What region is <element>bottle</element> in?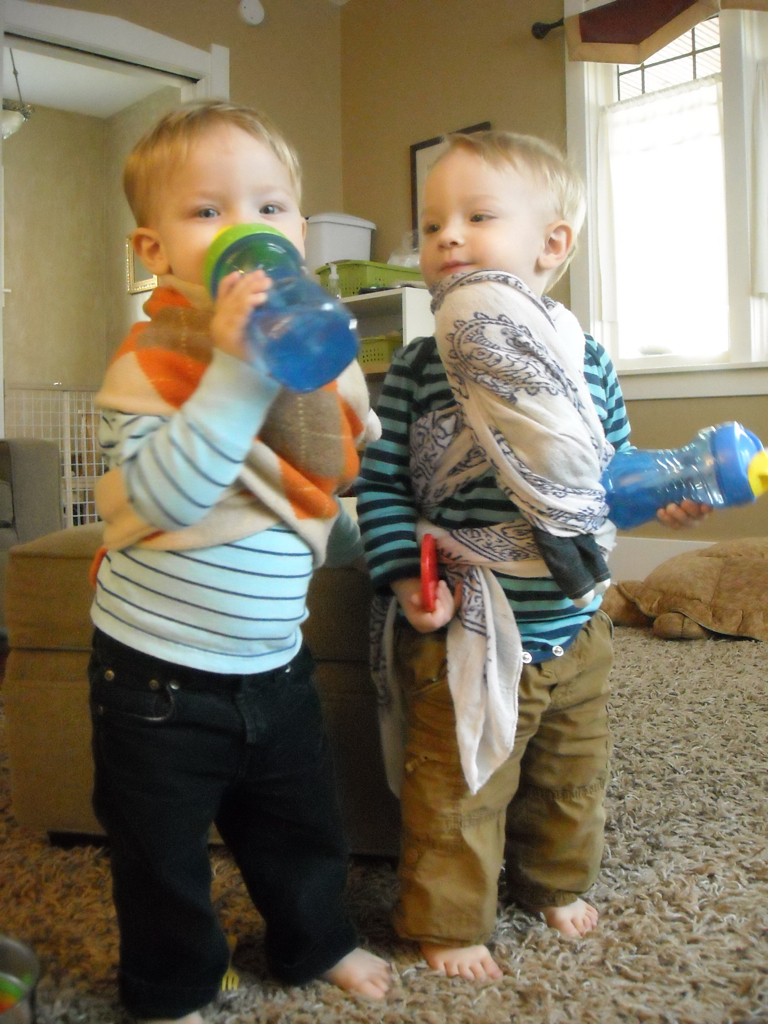
x1=601 y1=420 x2=767 y2=536.
